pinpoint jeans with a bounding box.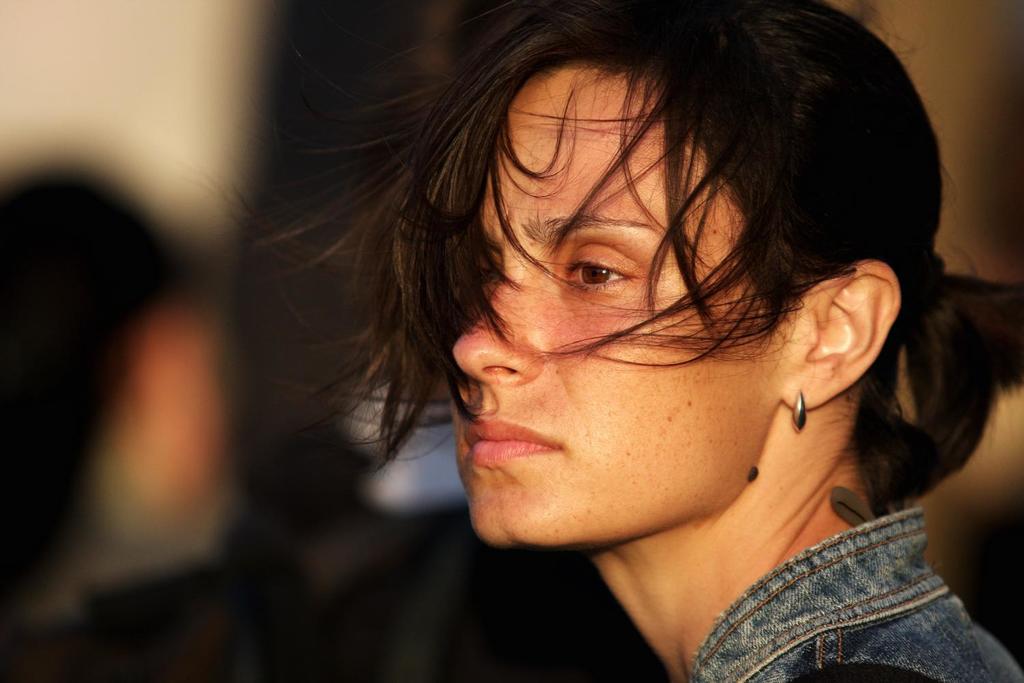
bbox=[716, 509, 995, 681].
